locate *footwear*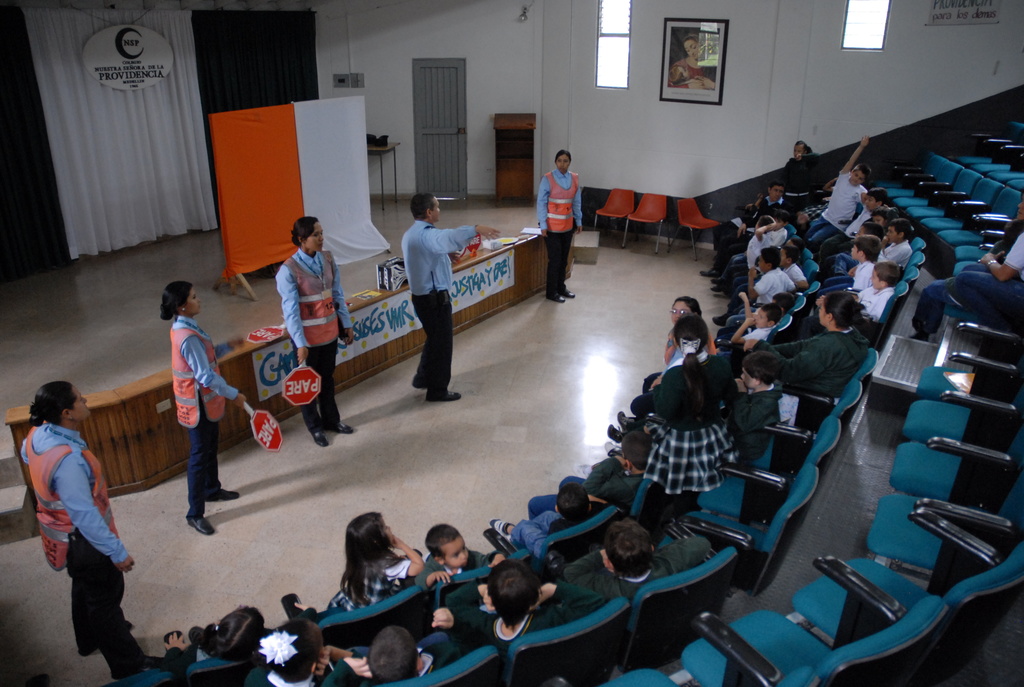
bbox(110, 652, 165, 677)
